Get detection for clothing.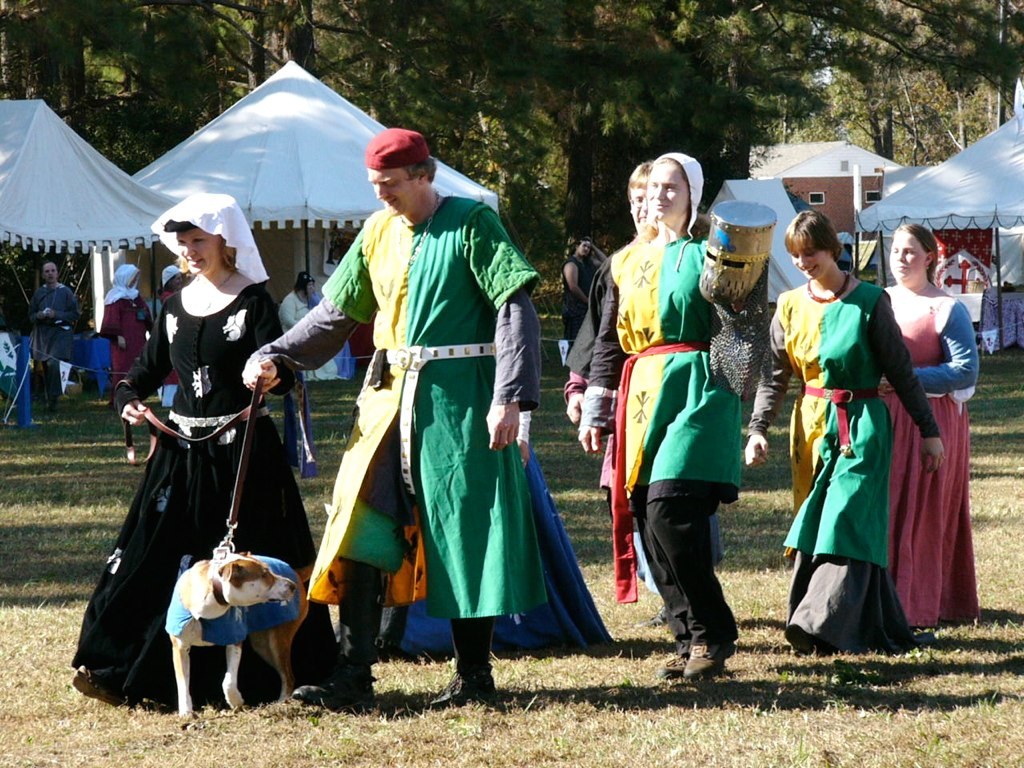
Detection: (24, 280, 83, 413).
